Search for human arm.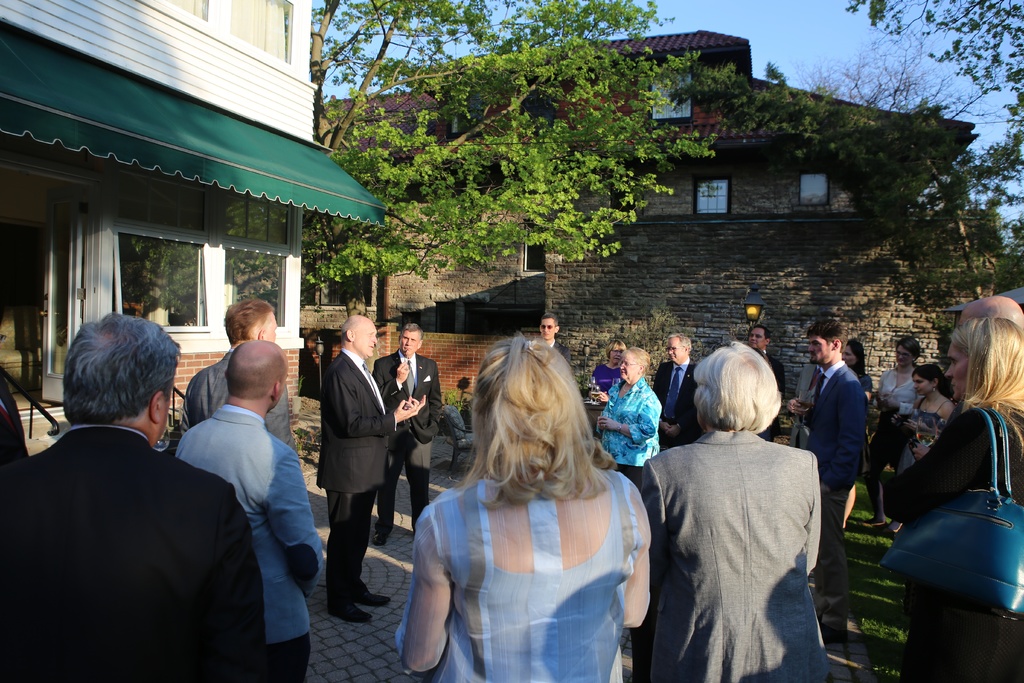
Found at [x1=269, y1=441, x2=324, y2=598].
